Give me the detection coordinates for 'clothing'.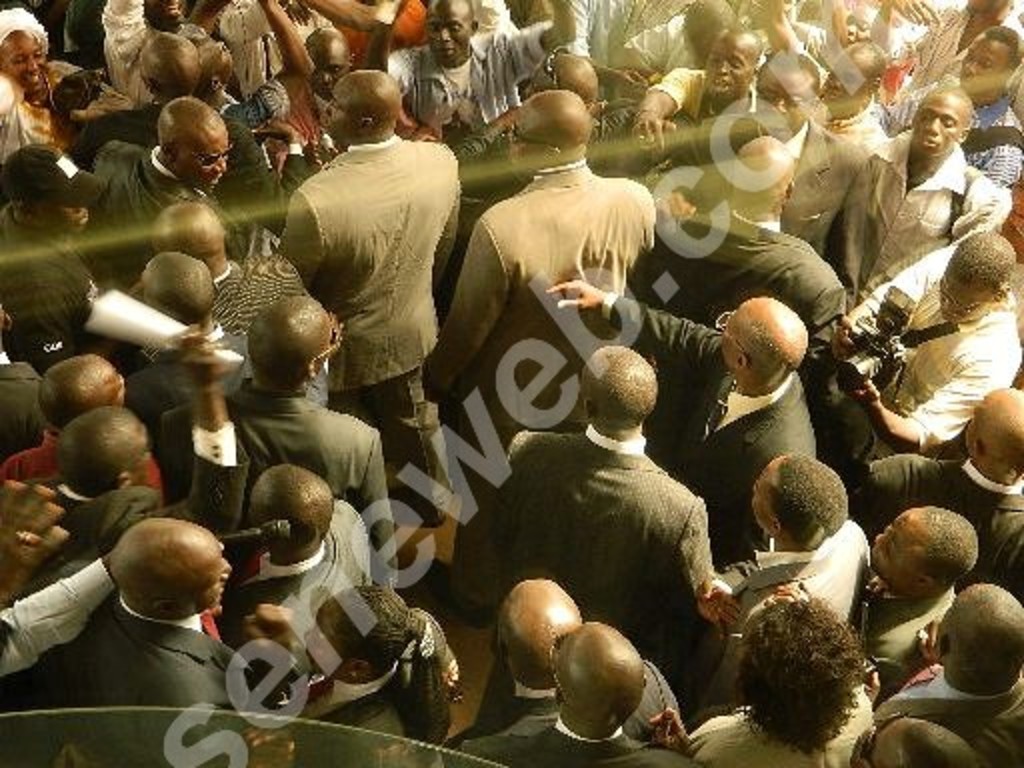
880,0,1022,126.
